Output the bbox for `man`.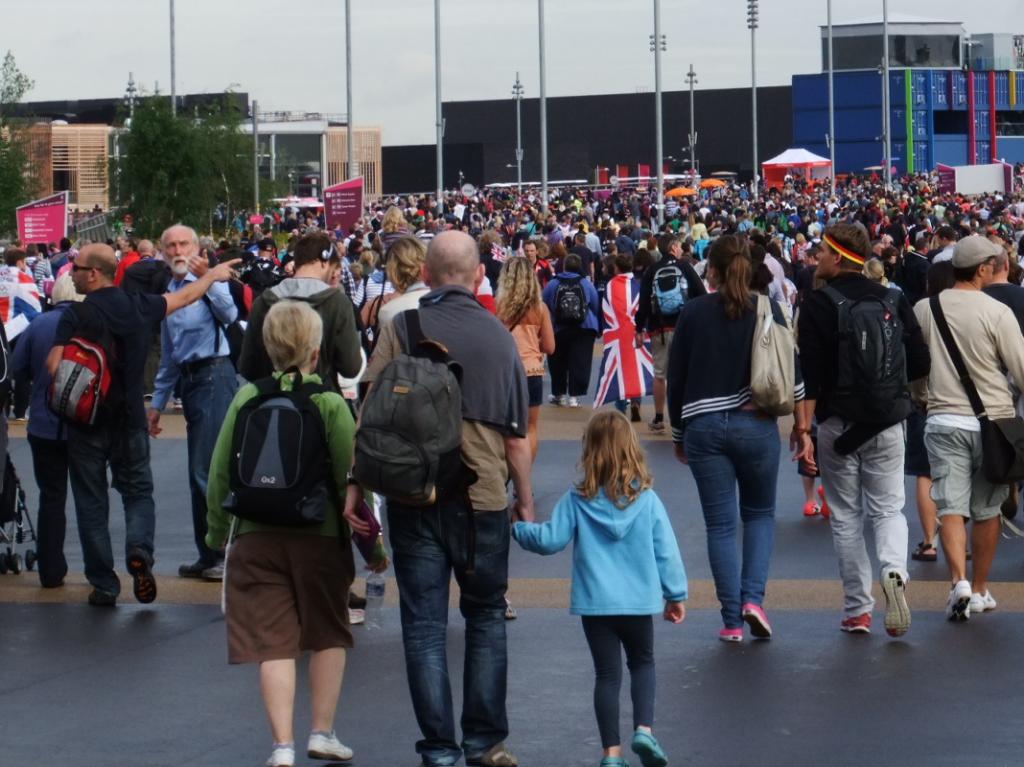
<bbox>219, 229, 405, 598</bbox>.
